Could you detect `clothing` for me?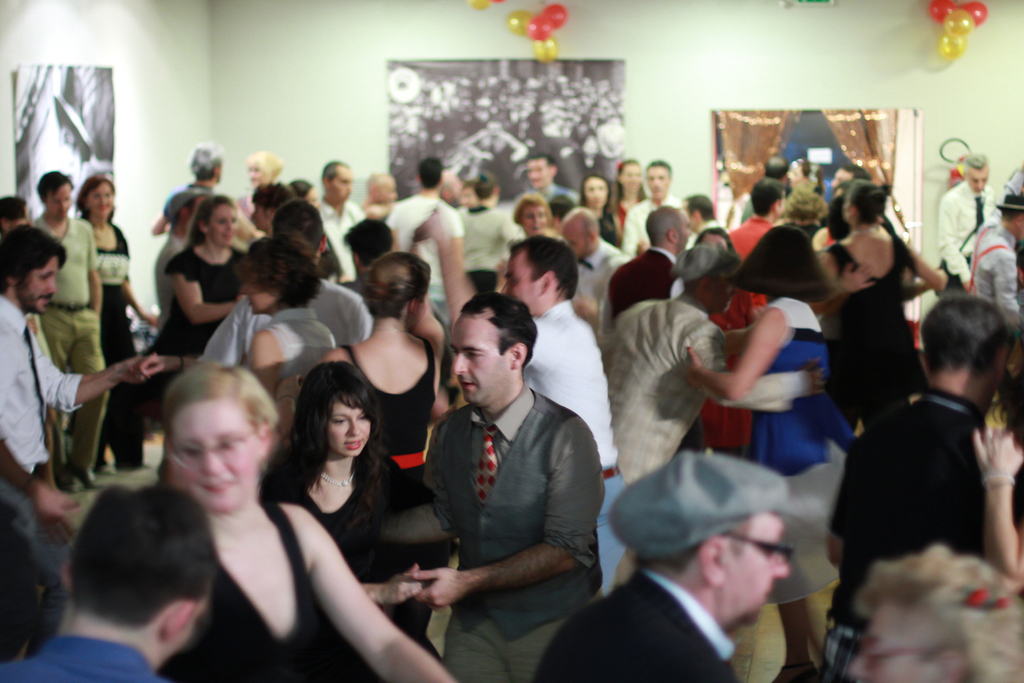
Detection result: 79/212/139/372.
